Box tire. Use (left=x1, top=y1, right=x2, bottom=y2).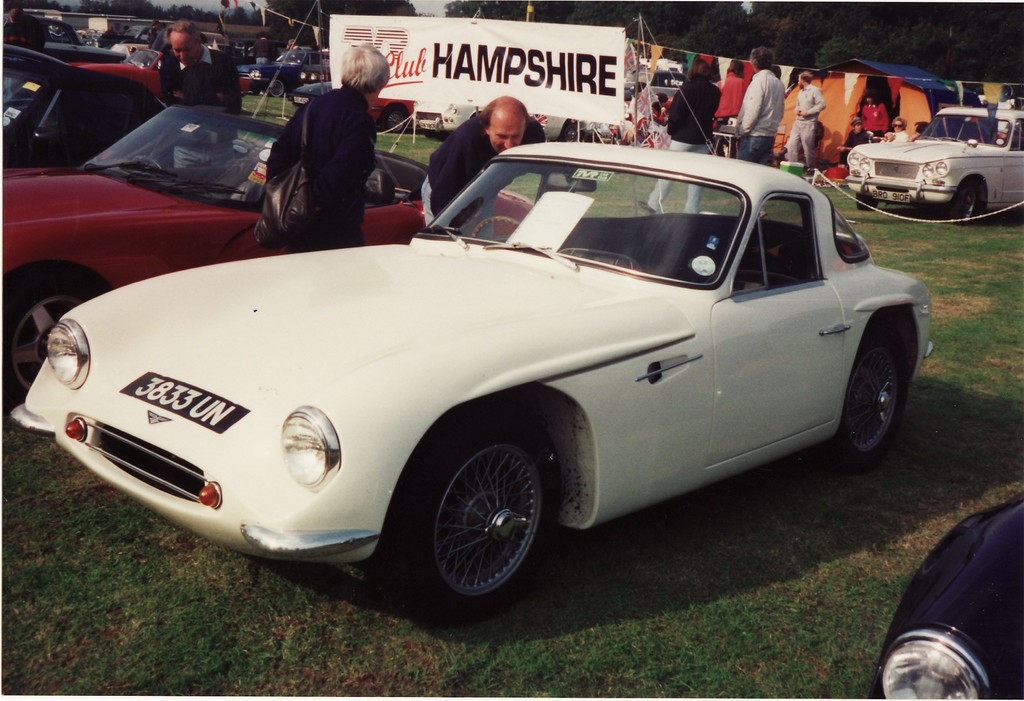
(left=383, top=435, right=544, bottom=616).
